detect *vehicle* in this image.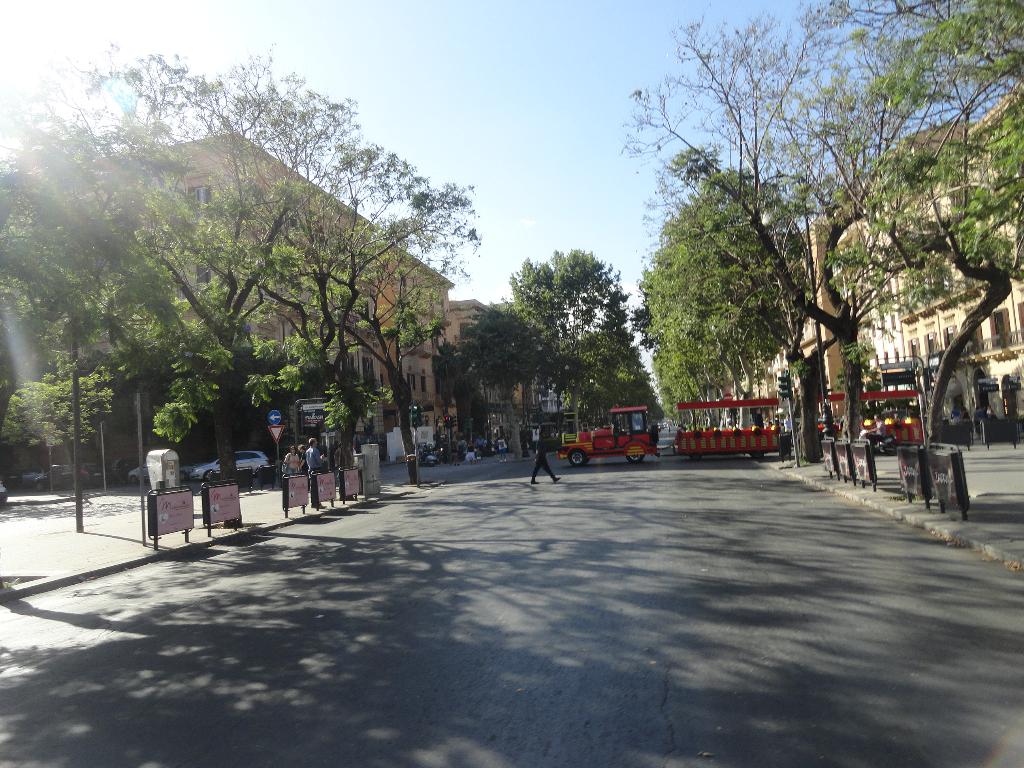
Detection: (x1=668, y1=396, x2=785, y2=466).
